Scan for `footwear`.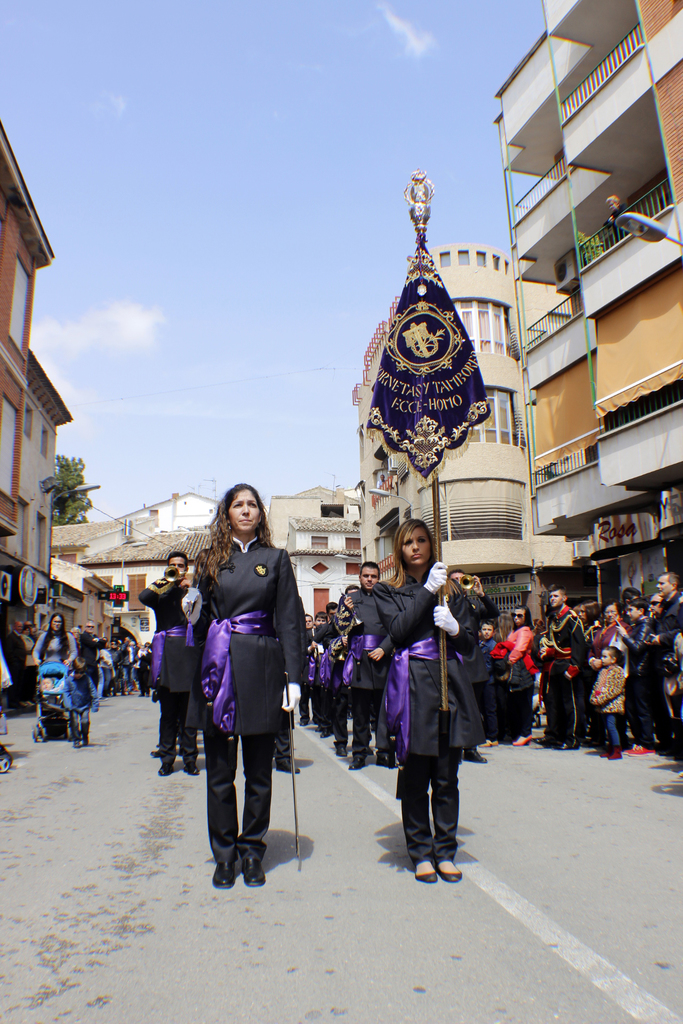
Scan result: (556,741,577,750).
